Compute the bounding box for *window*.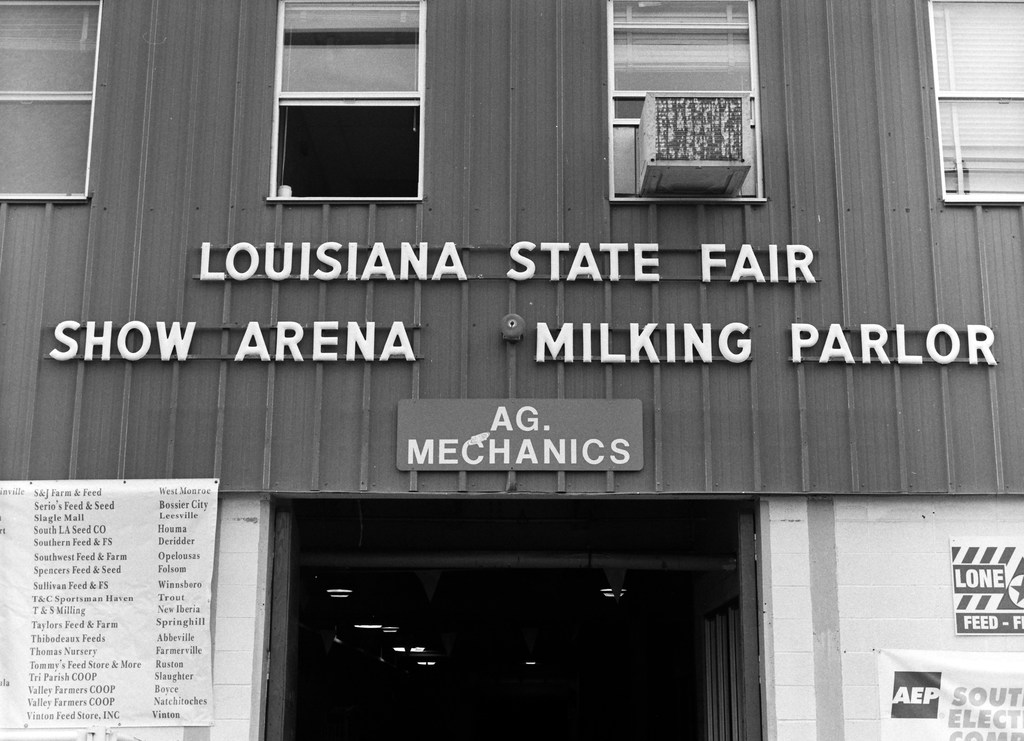
(605,0,770,204).
